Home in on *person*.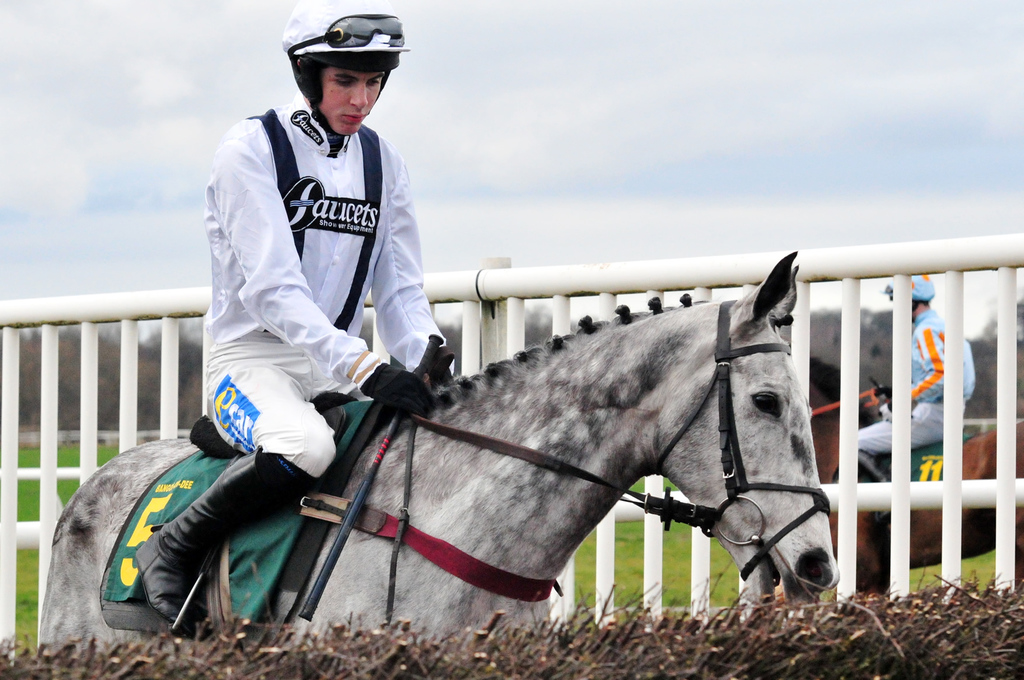
Homed in at (850,273,973,519).
